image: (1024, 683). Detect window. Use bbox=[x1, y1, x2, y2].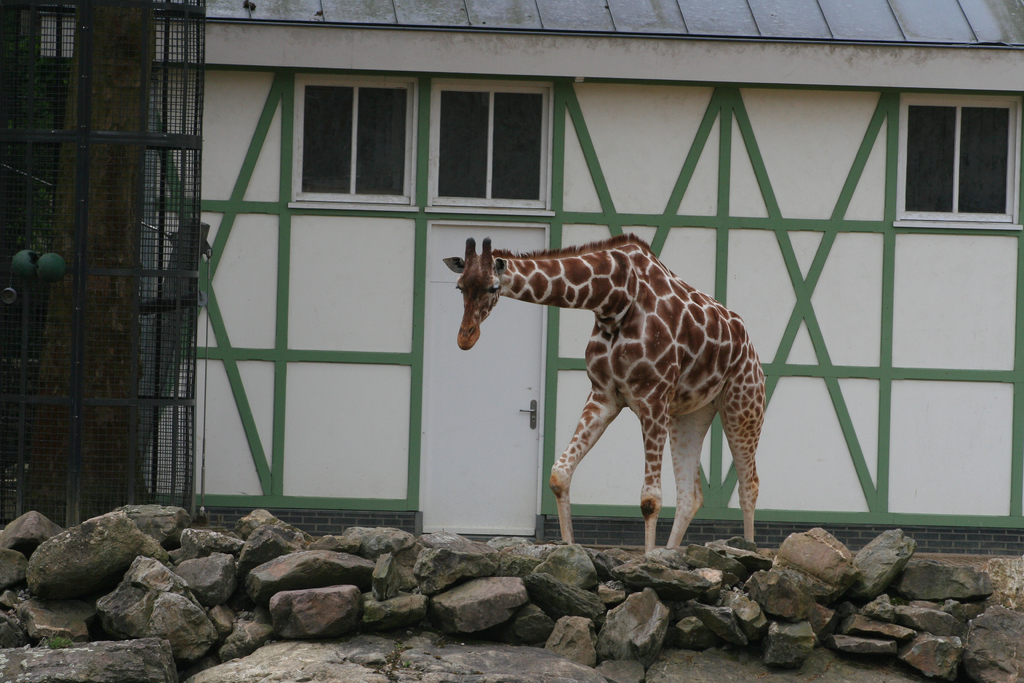
bbox=[906, 107, 1012, 219].
